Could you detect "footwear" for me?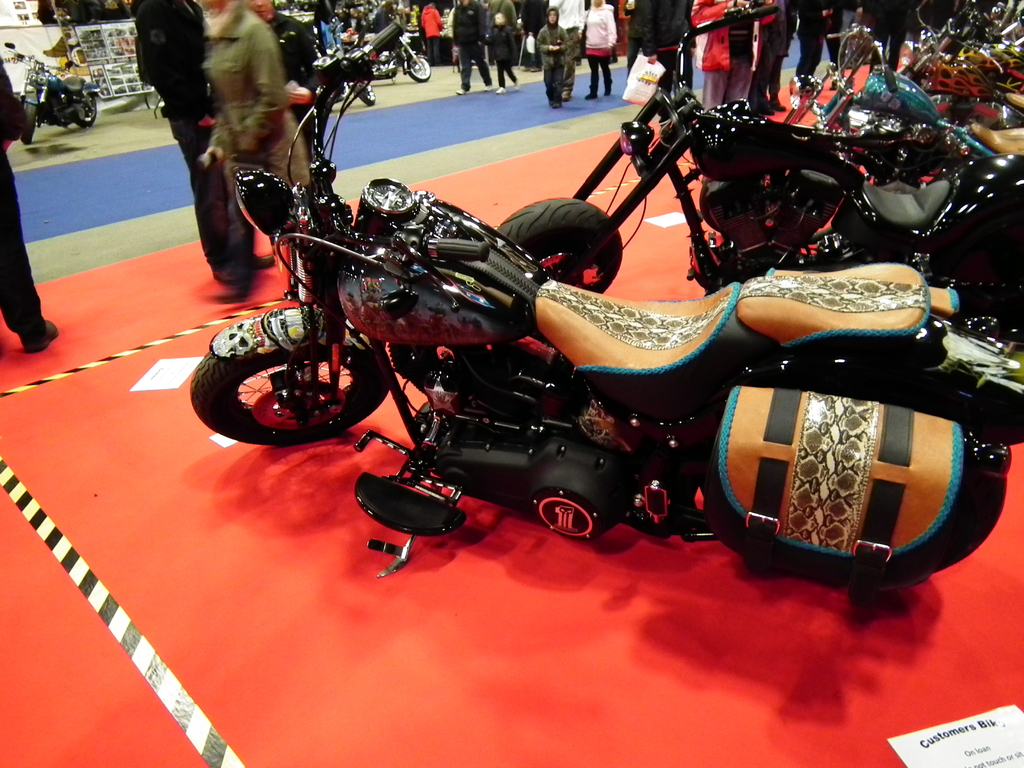
Detection result: crop(486, 79, 488, 85).
